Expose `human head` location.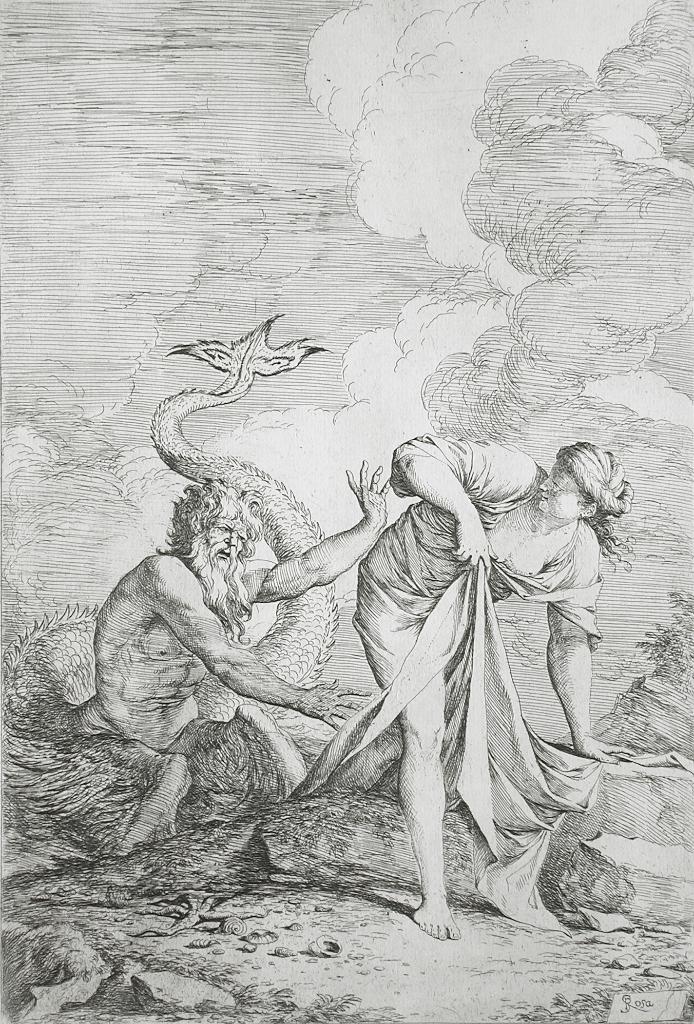
Exposed at bbox(532, 442, 618, 513).
